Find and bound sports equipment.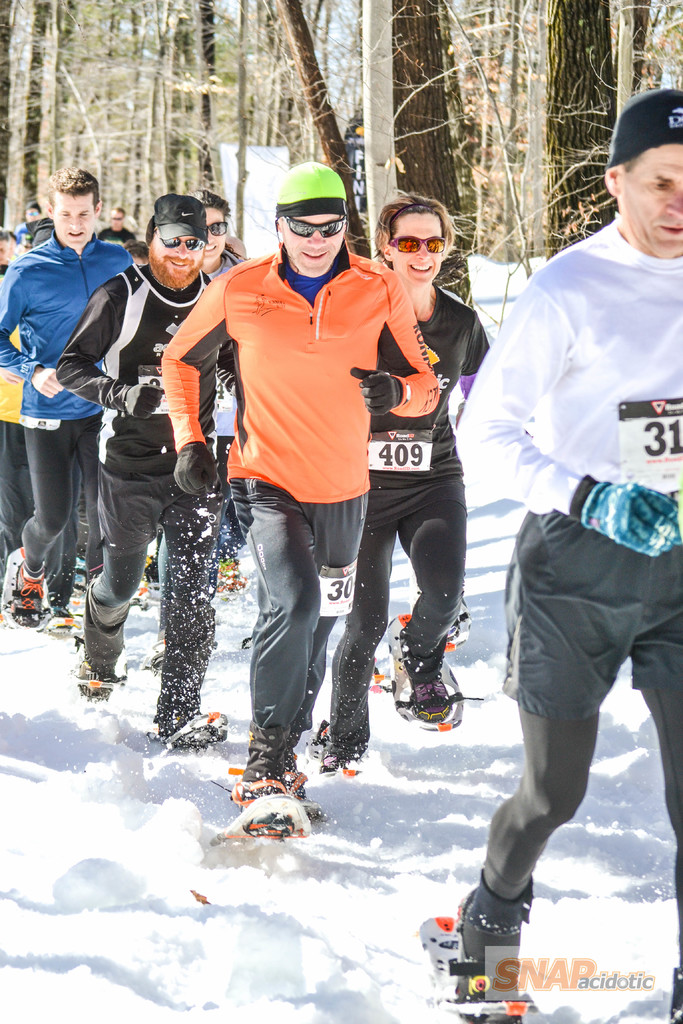
Bound: [left=207, top=771, right=310, bottom=850].
